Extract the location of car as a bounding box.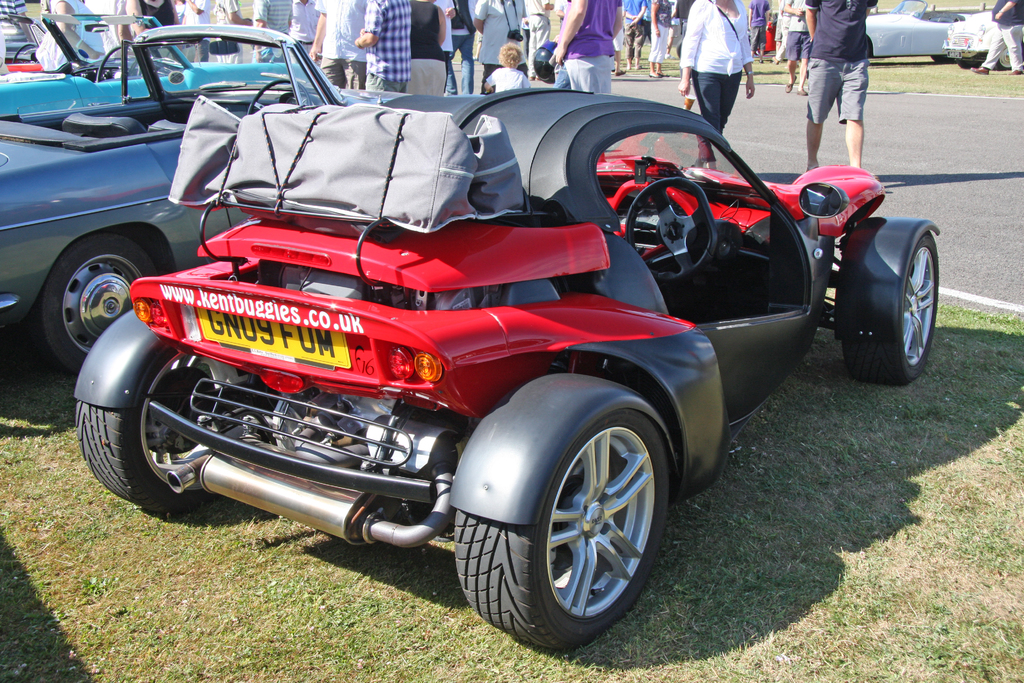
region(78, 85, 947, 657).
